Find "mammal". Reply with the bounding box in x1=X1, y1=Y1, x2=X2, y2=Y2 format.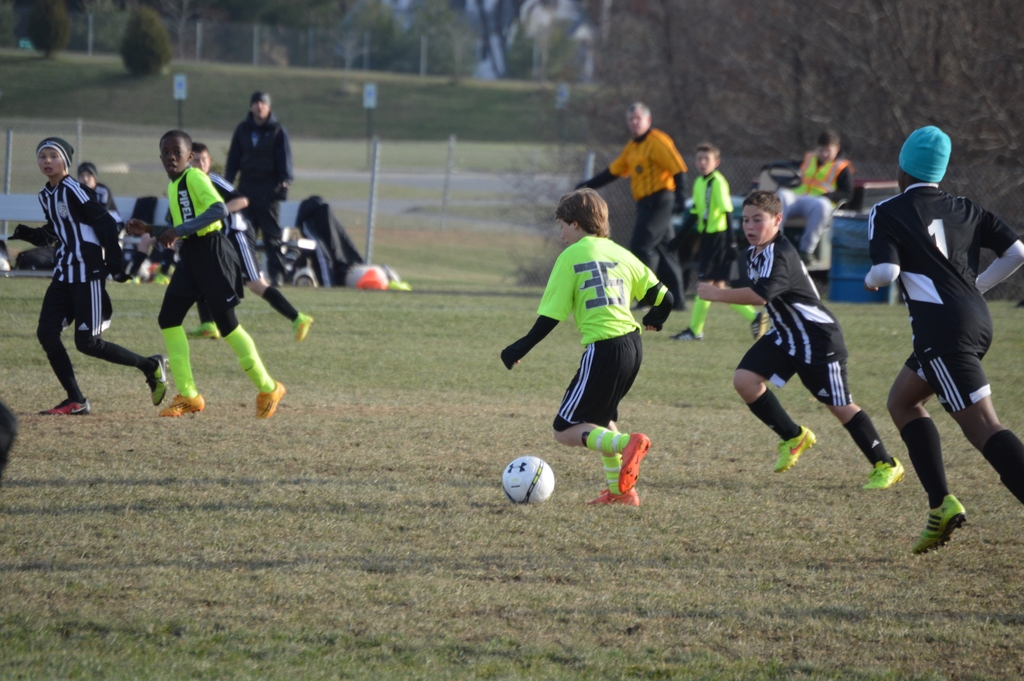
x1=863, y1=122, x2=1023, y2=555.
